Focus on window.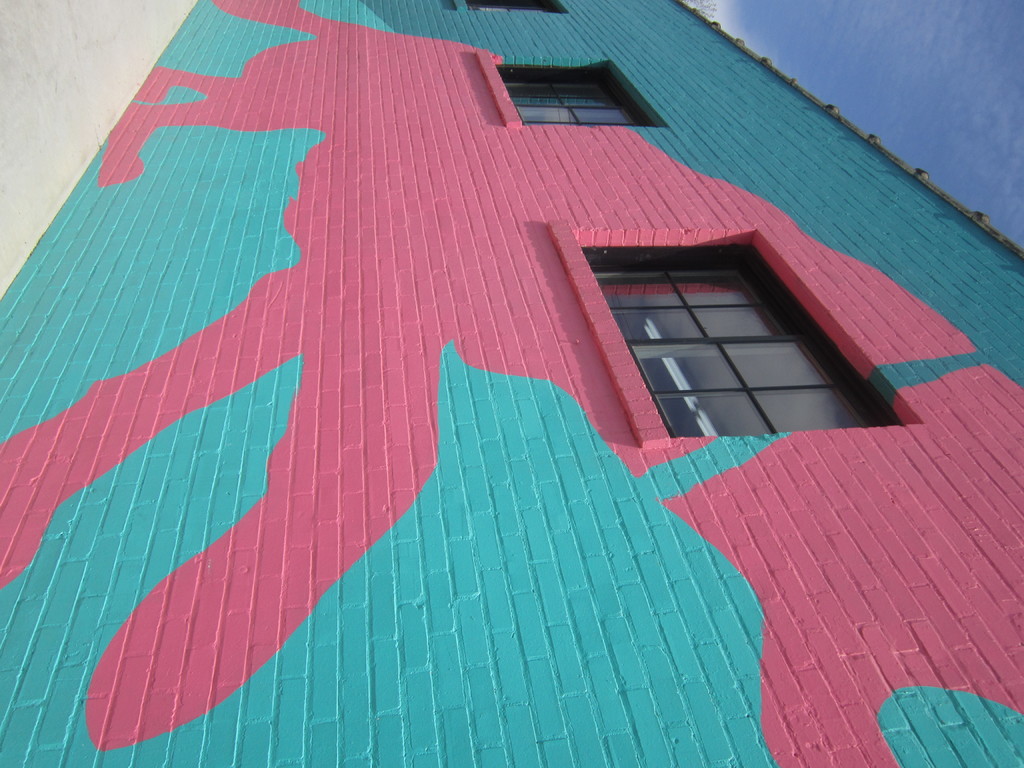
Focused at 560, 225, 884, 445.
